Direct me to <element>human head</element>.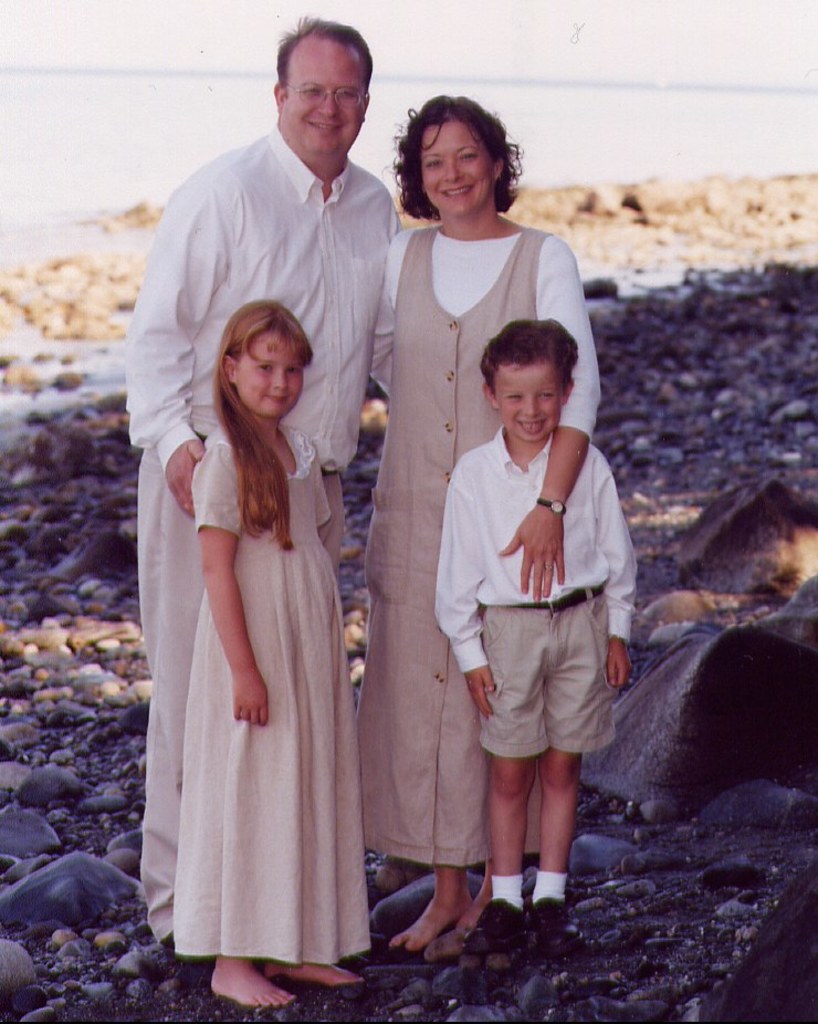
Direction: {"x1": 387, "y1": 92, "x2": 525, "y2": 218}.
